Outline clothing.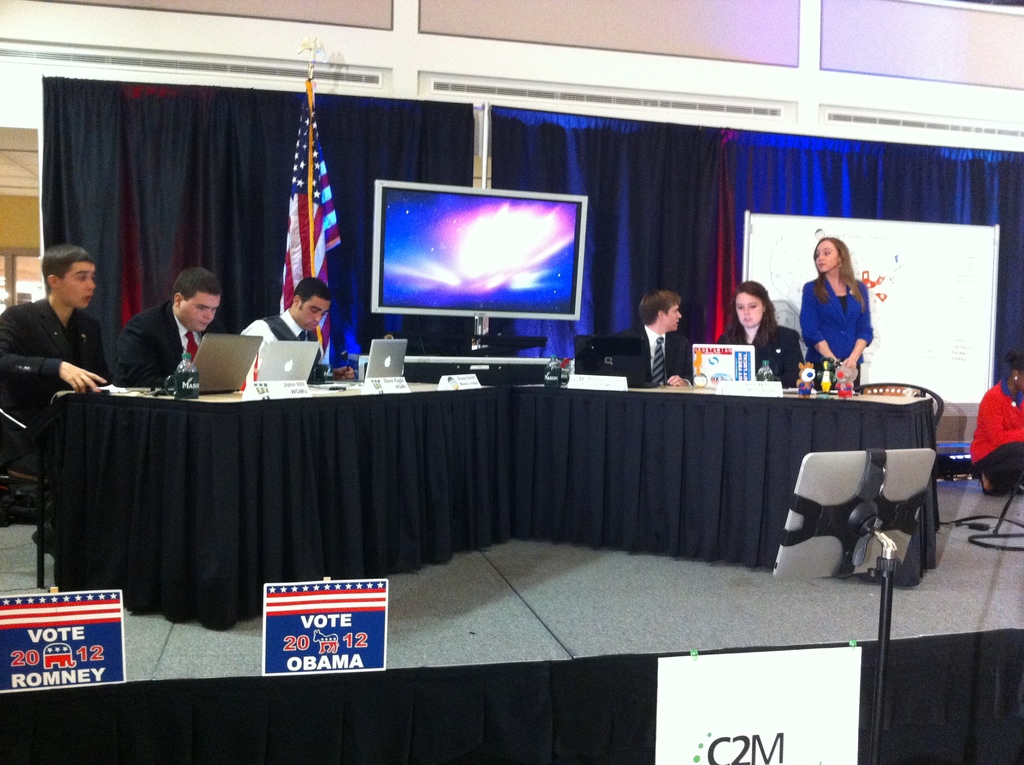
Outline: {"x1": 102, "y1": 298, "x2": 221, "y2": 380}.
